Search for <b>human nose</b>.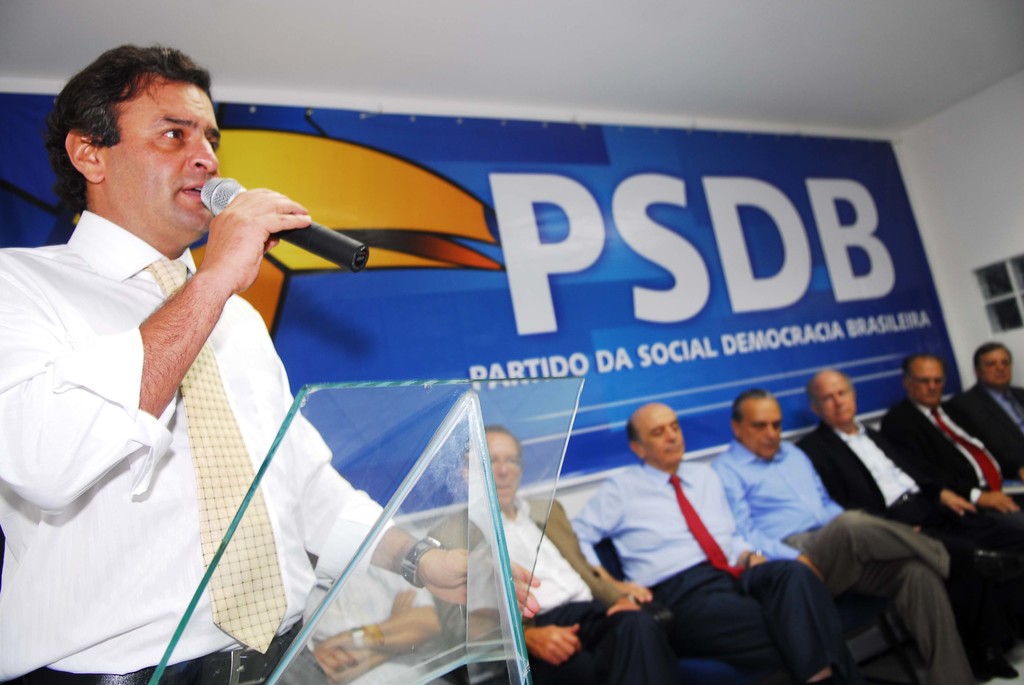
Found at {"left": 992, "top": 356, "right": 1002, "bottom": 370}.
